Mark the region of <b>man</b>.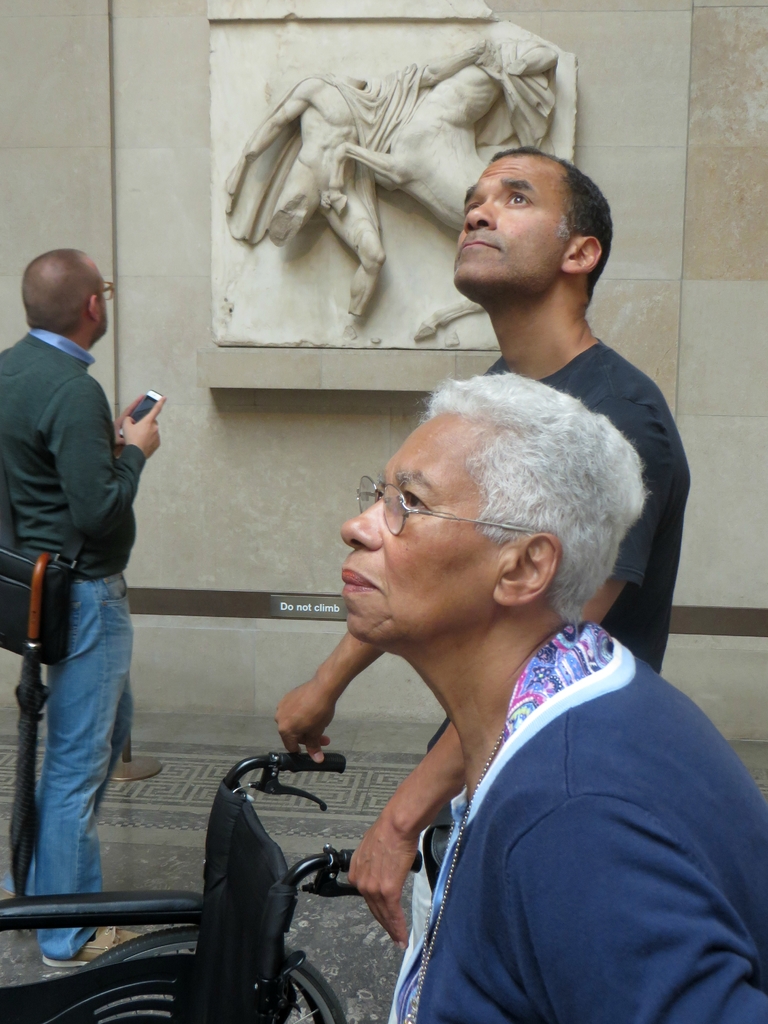
Region: (left=3, top=229, right=177, bottom=937).
